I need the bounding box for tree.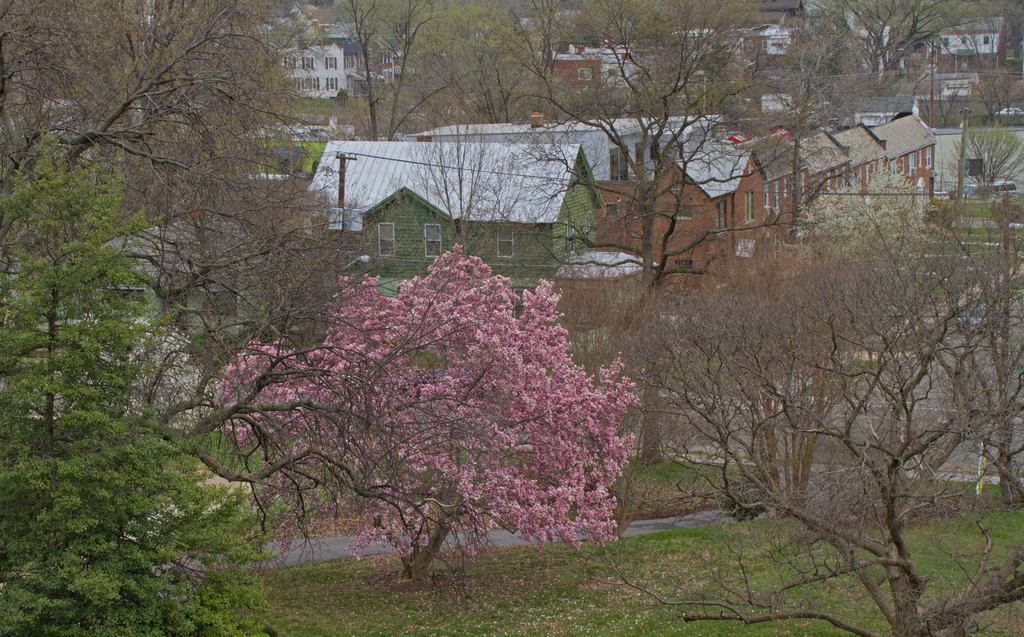
Here it is: l=436, t=0, r=541, b=114.
